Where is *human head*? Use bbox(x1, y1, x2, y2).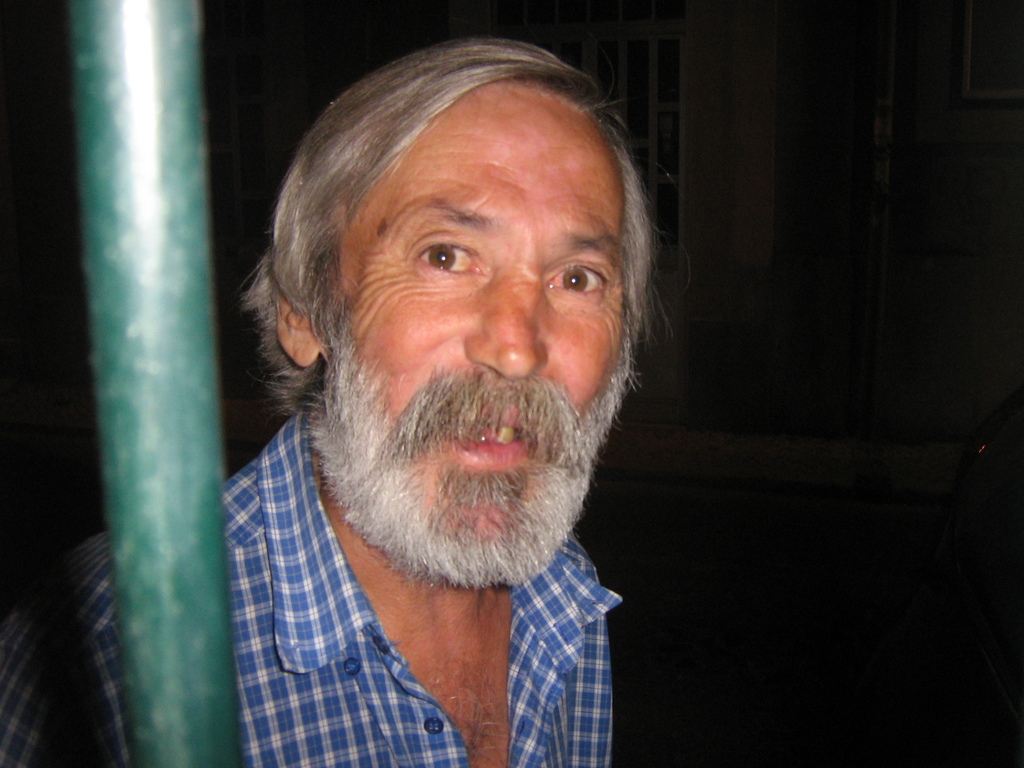
bbox(246, 40, 669, 637).
